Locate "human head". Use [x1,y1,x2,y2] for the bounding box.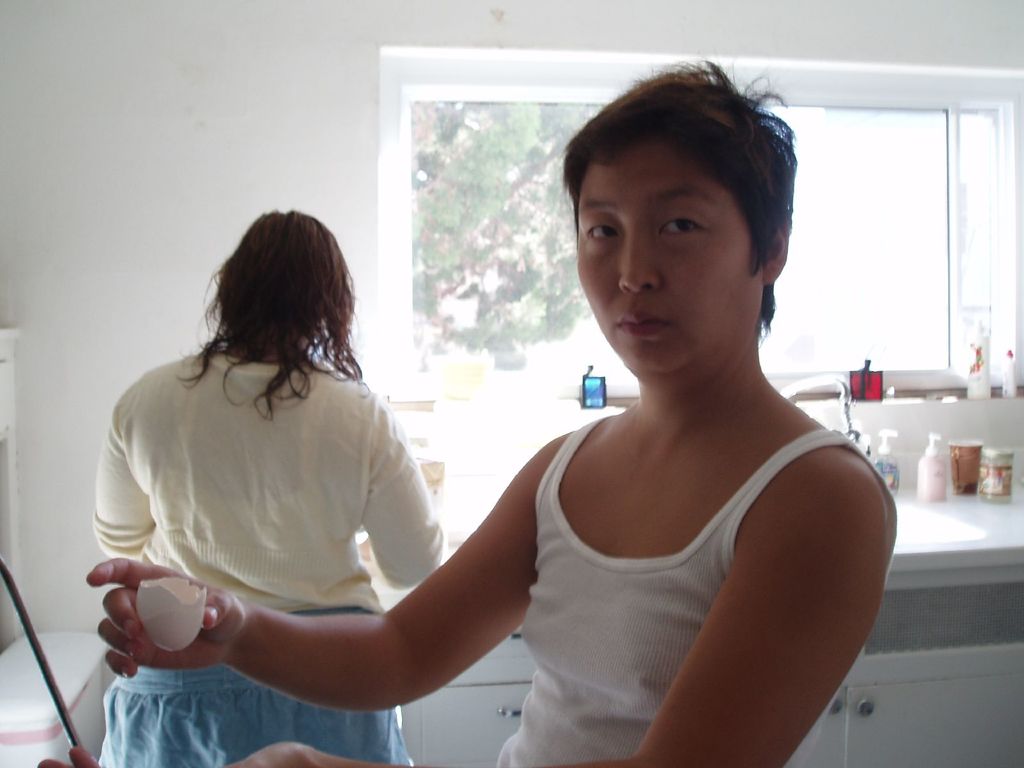
[572,77,797,376].
